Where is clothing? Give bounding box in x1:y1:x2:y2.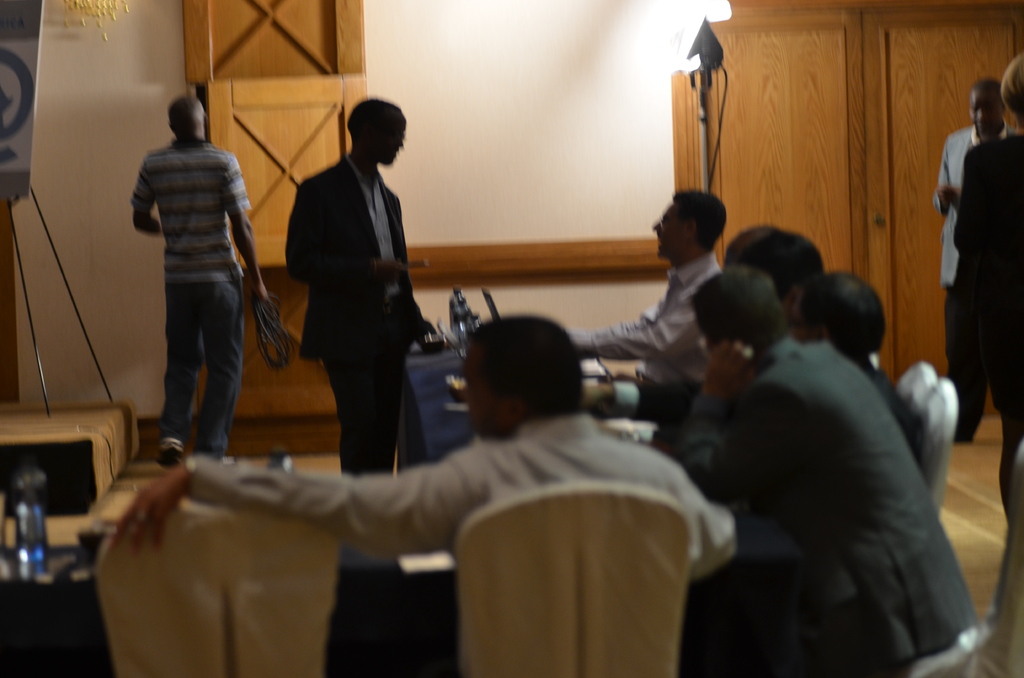
930:121:1015:421.
